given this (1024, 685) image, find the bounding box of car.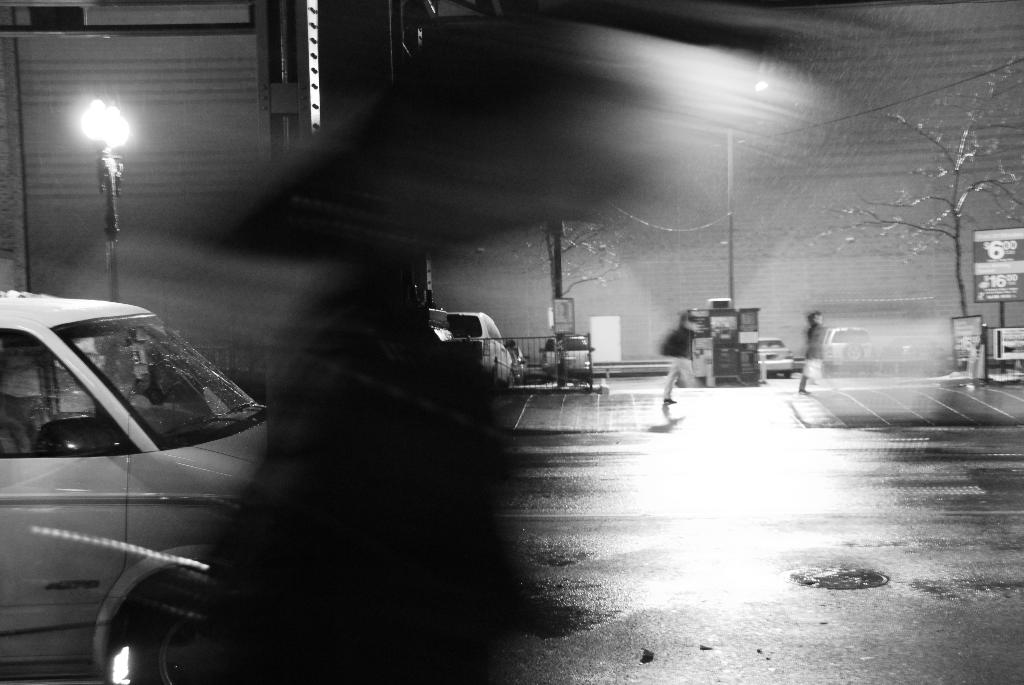
<region>821, 324, 879, 381</region>.
